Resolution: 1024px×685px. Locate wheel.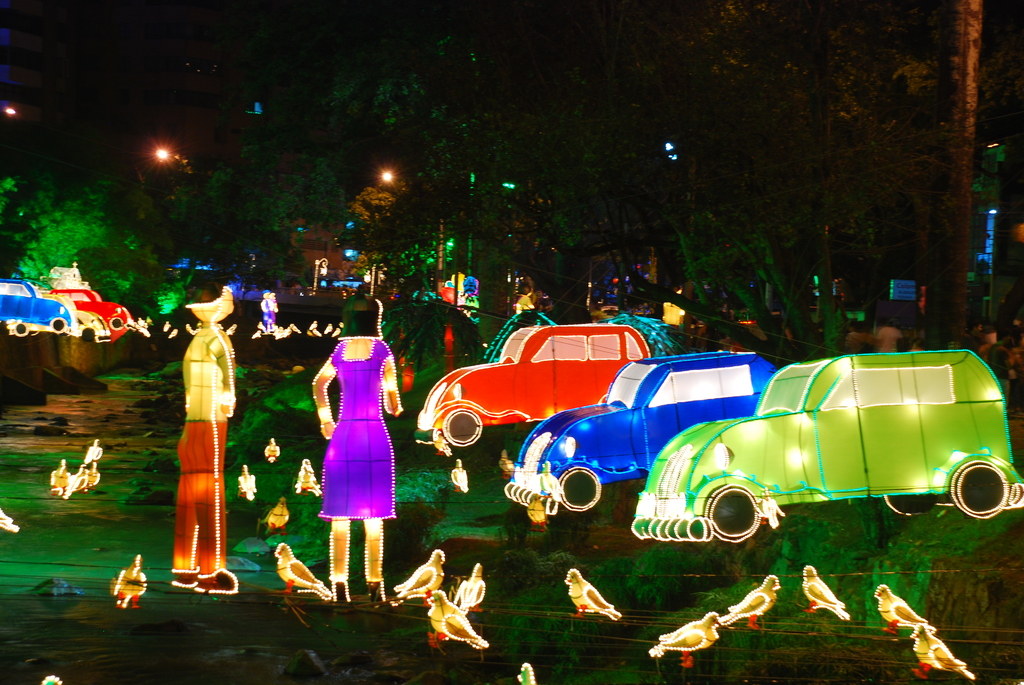
x1=84, y1=329, x2=93, y2=341.
